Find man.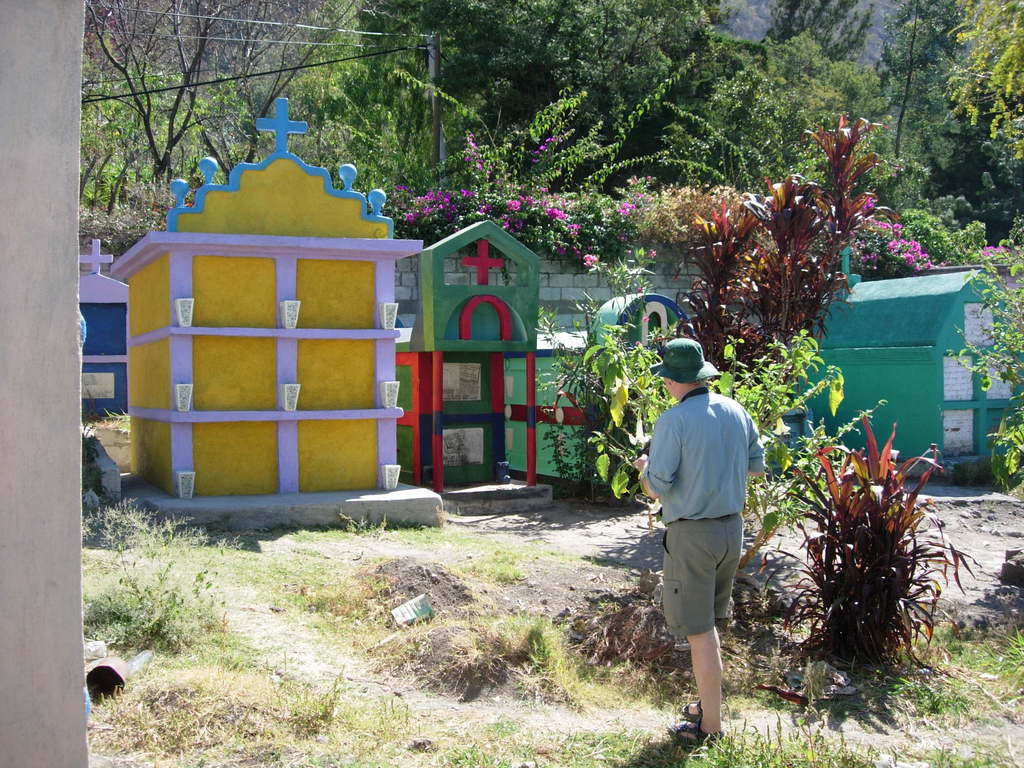
locate(659, 345, 778, 748).
